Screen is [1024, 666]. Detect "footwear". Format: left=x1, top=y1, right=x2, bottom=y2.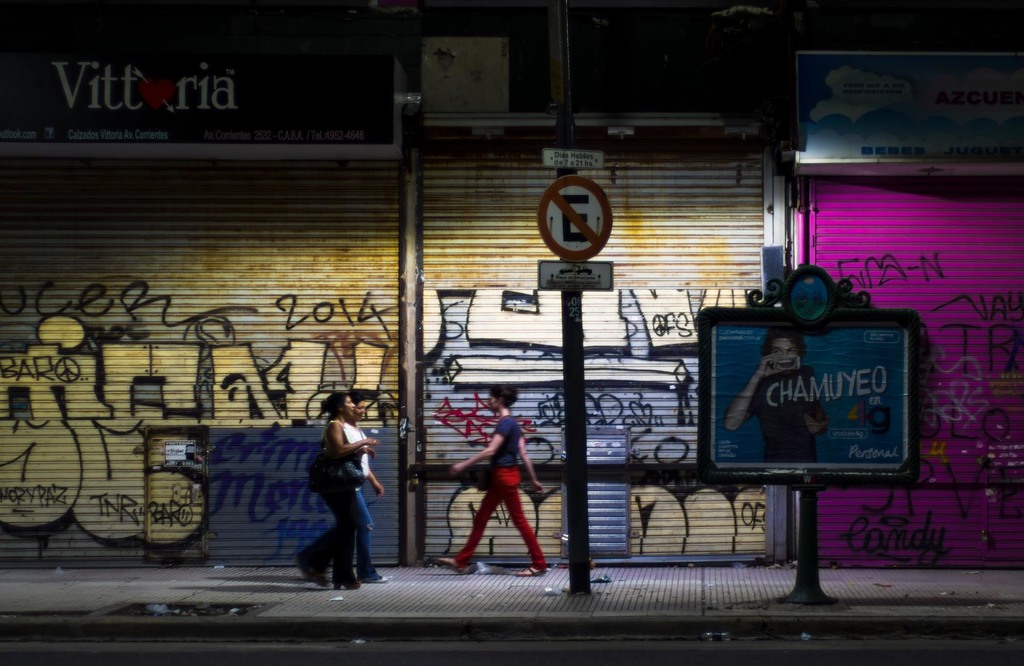
left=316, top=568, right=330, bottom=590.
